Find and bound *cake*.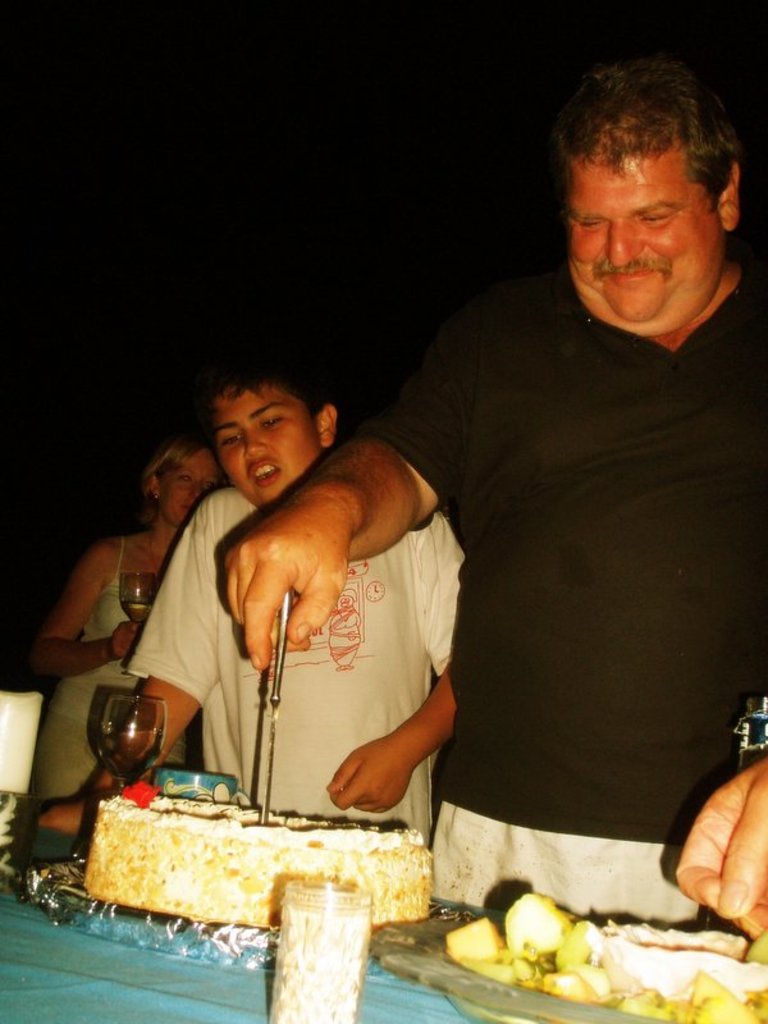
Bound: box=[78, 783, 436, 927].
